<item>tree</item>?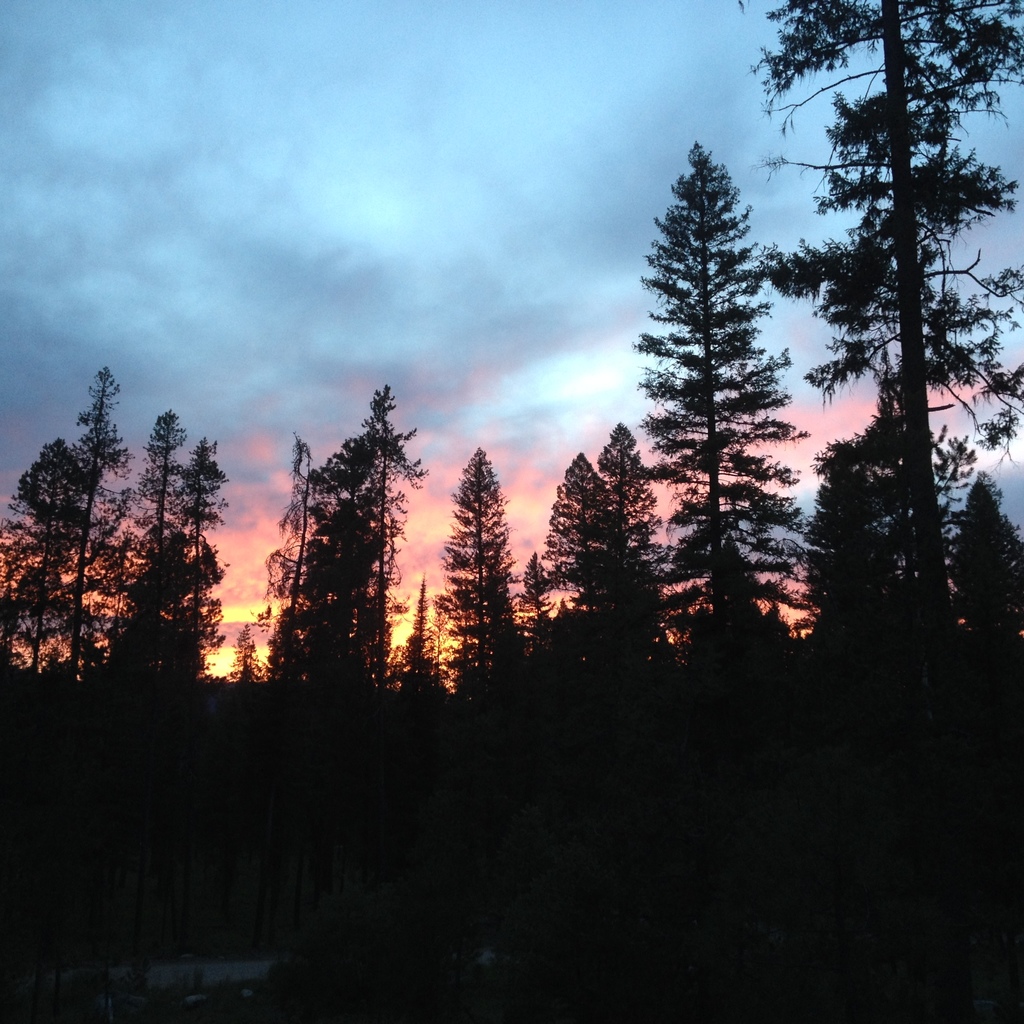
bbox(228, 627, 270, 679)
